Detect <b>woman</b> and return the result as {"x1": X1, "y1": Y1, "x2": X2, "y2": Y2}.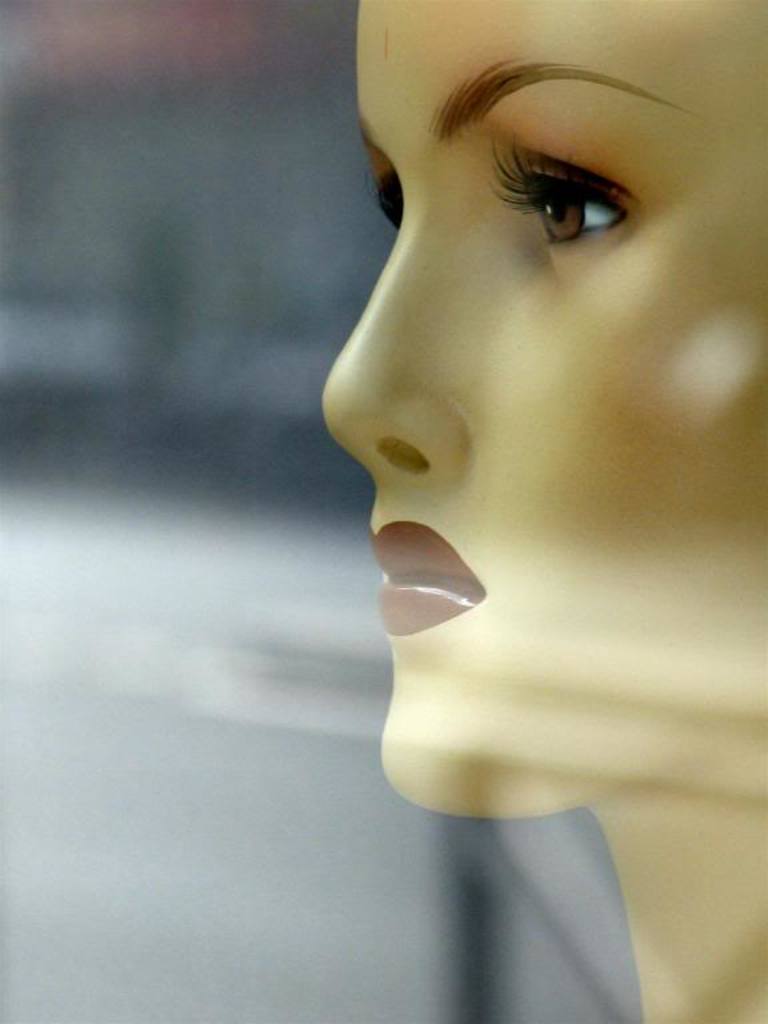
{"x1": 212, "y1": 0, "x2": 761, "y2": 939}.
